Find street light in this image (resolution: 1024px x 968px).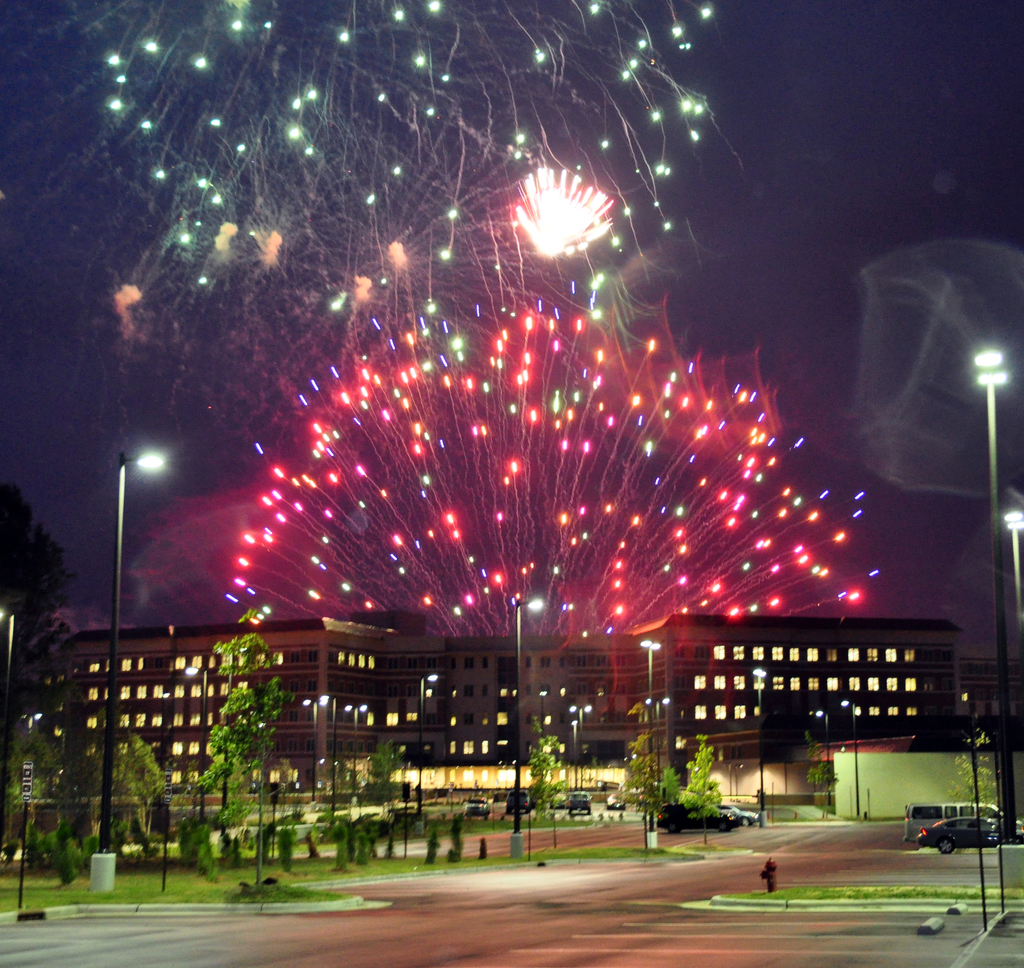
298,690,328,811.
